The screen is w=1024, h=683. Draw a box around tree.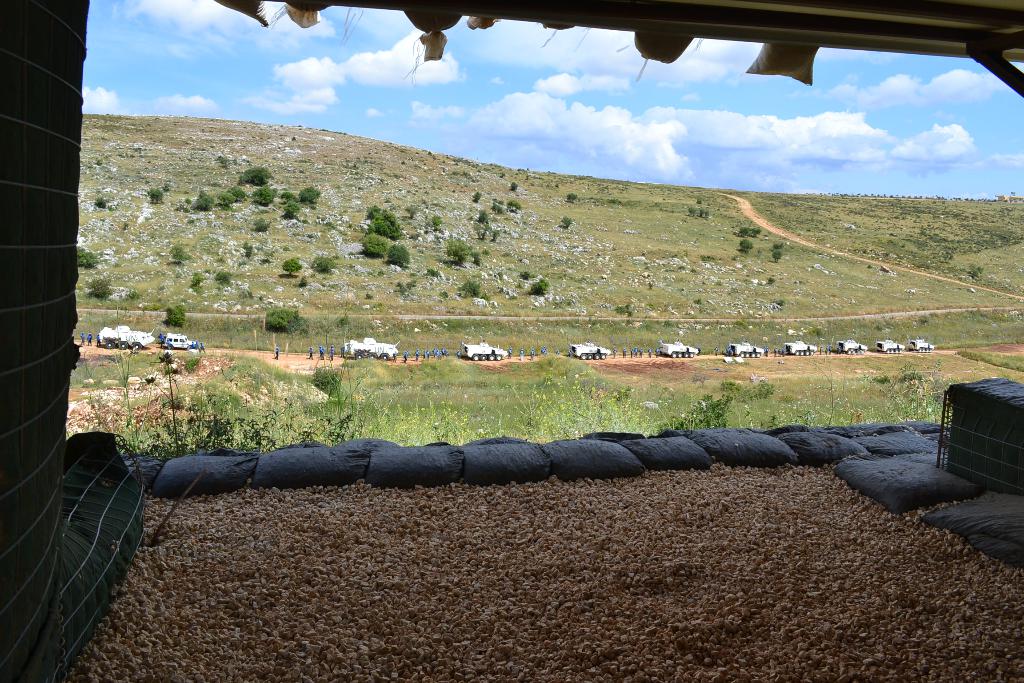
bbox=(527, 278, 555, 299).
